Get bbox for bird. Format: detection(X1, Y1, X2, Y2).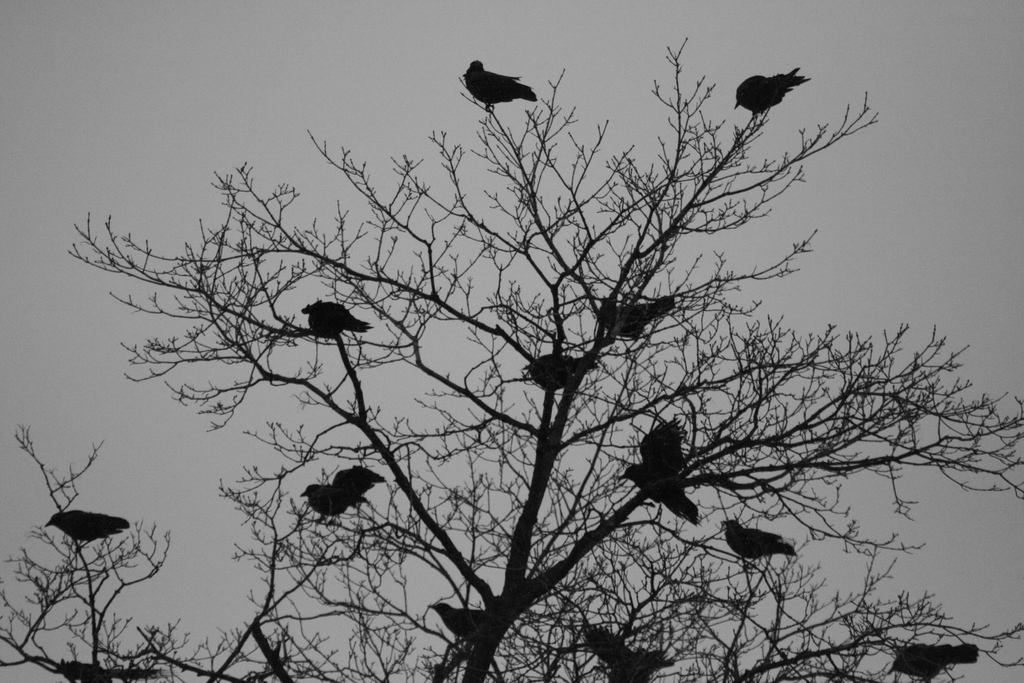
detection(44, 500, 134, 554).
